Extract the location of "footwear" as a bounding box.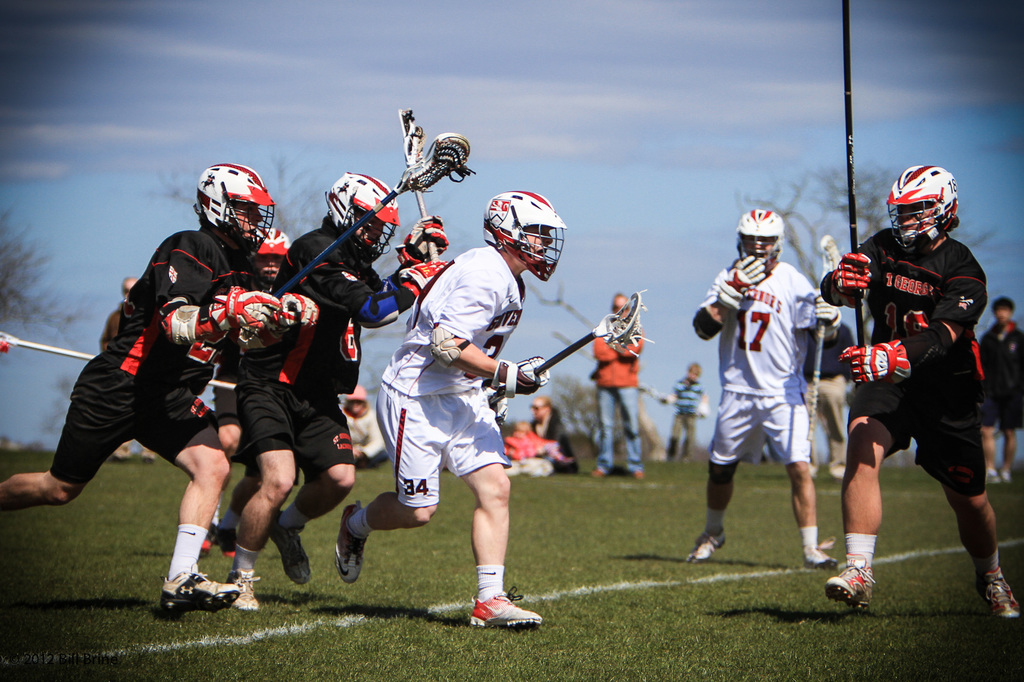
bbox=(686, 530, 729, 564).
